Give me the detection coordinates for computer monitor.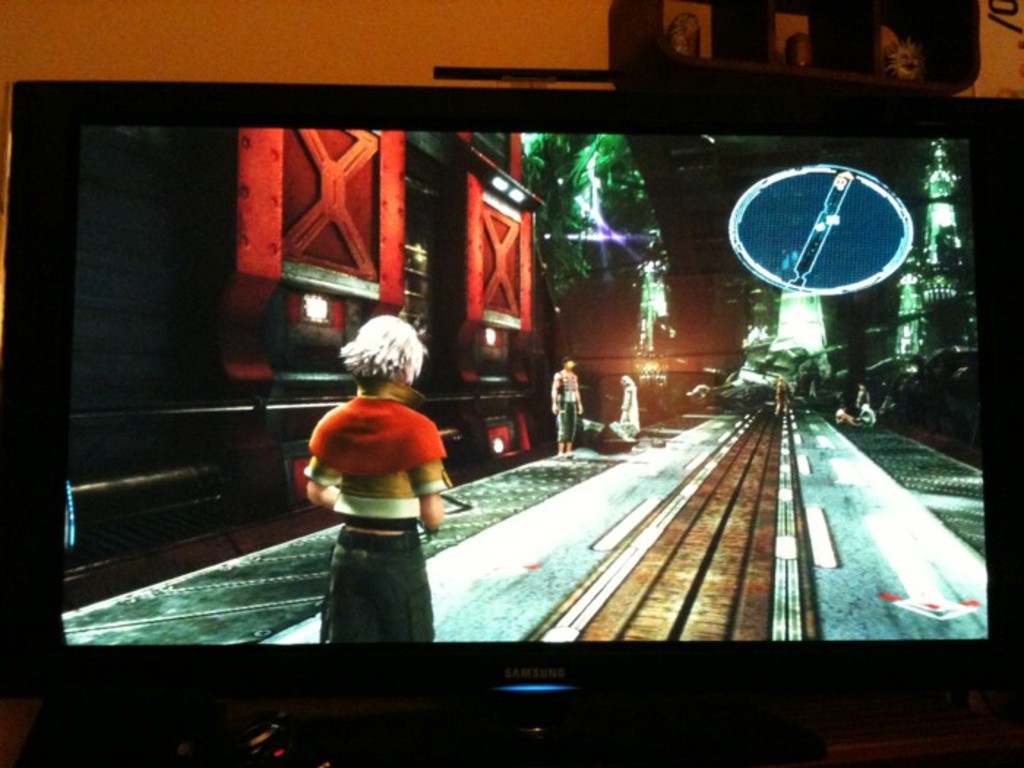
1,86,1023,764.
